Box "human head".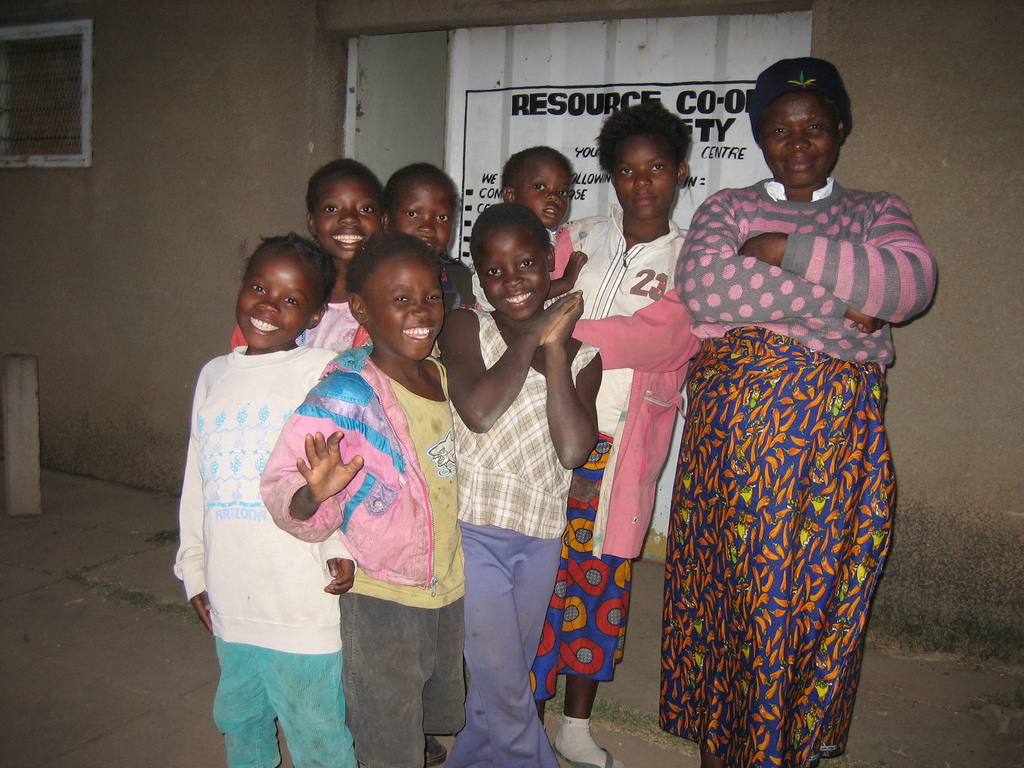
{"left": 502, "top": 144, "right": 572, "bottom": 228}.
